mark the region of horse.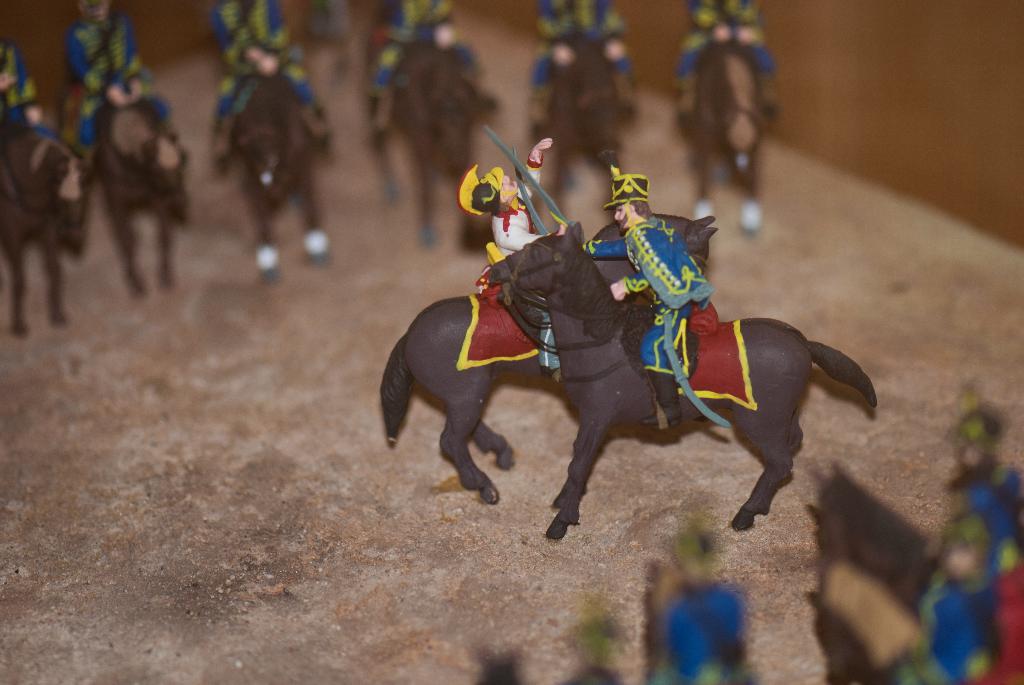
Region: pyautogui.locateOnScreen(224, 70, 334, 283).
